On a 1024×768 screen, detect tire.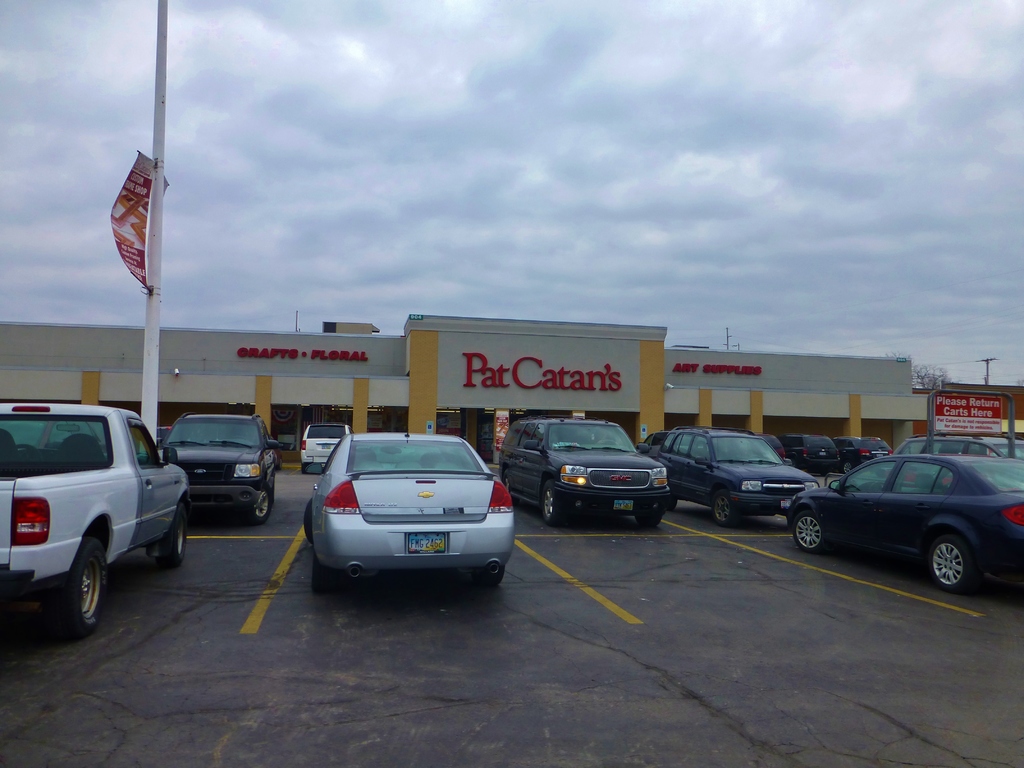
bbox=(307, 500, 314, 536).
